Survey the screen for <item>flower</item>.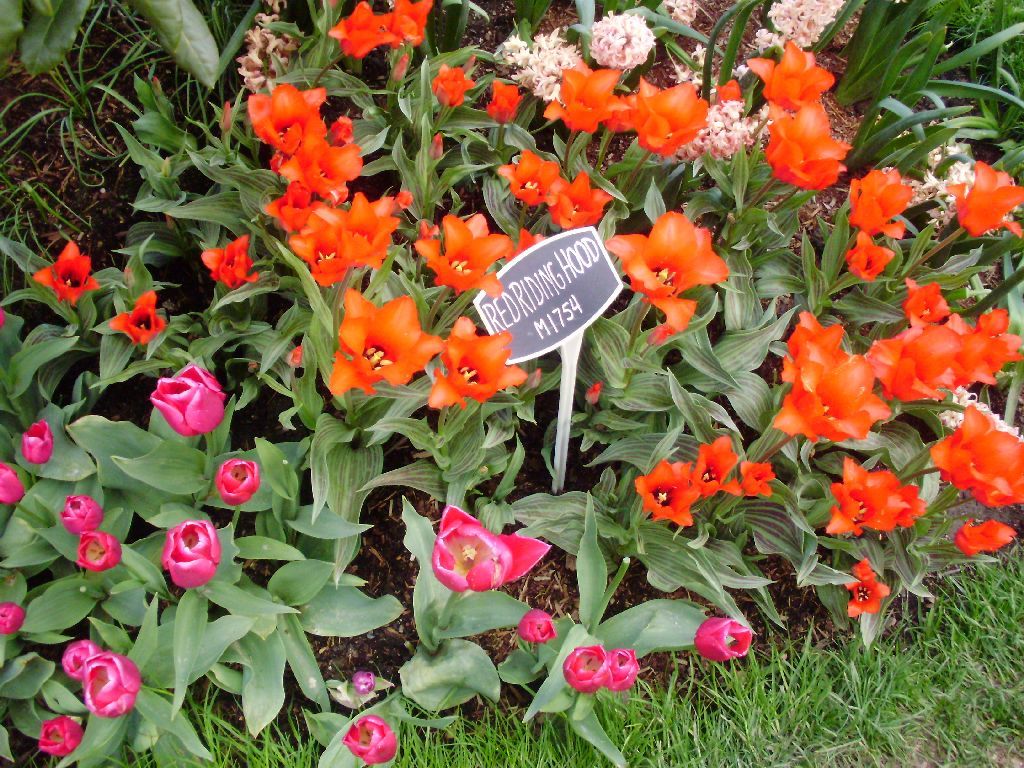
Survey found: {"x1": 26, "y1": 420, "x2": 53, "y2": 461}.
